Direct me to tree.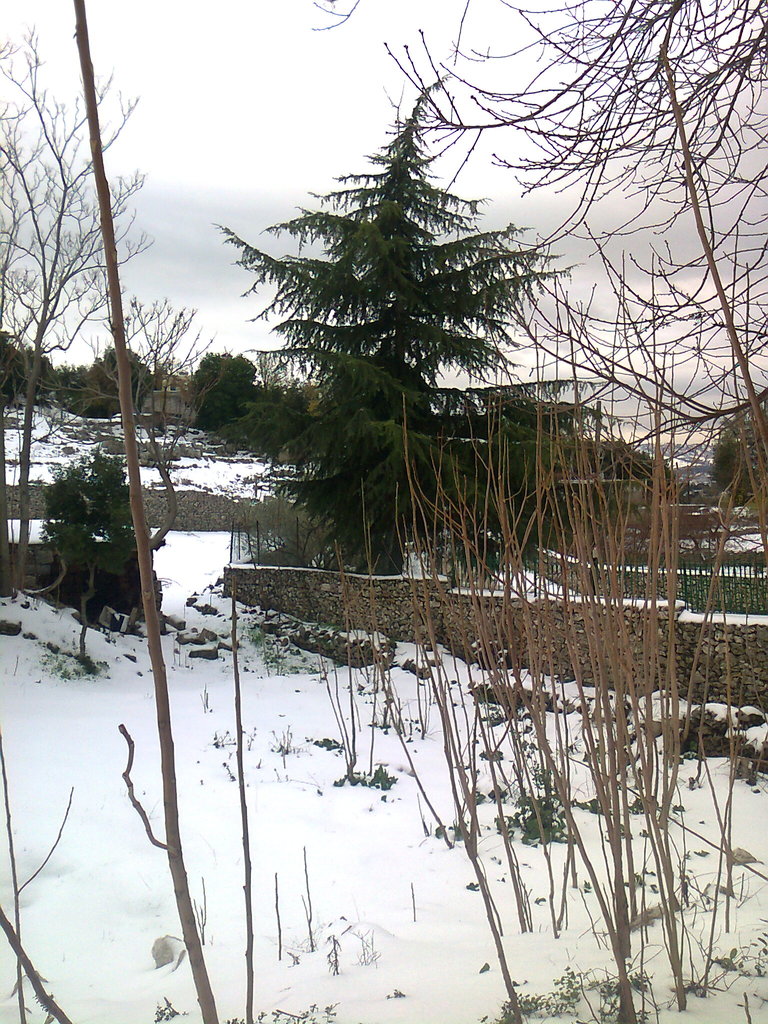
Direction: box(191, 342, 265, 452).
